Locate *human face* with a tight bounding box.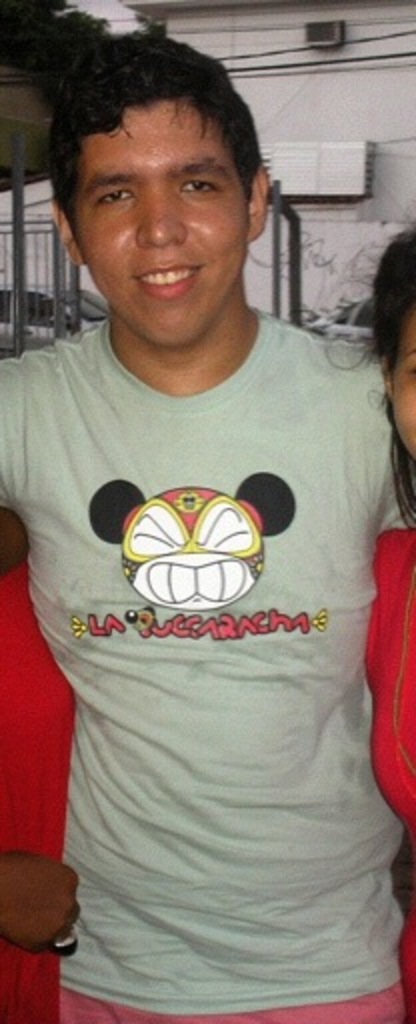
{"left": 60, "top": 88, "right": 258, "bottom": 356}.
